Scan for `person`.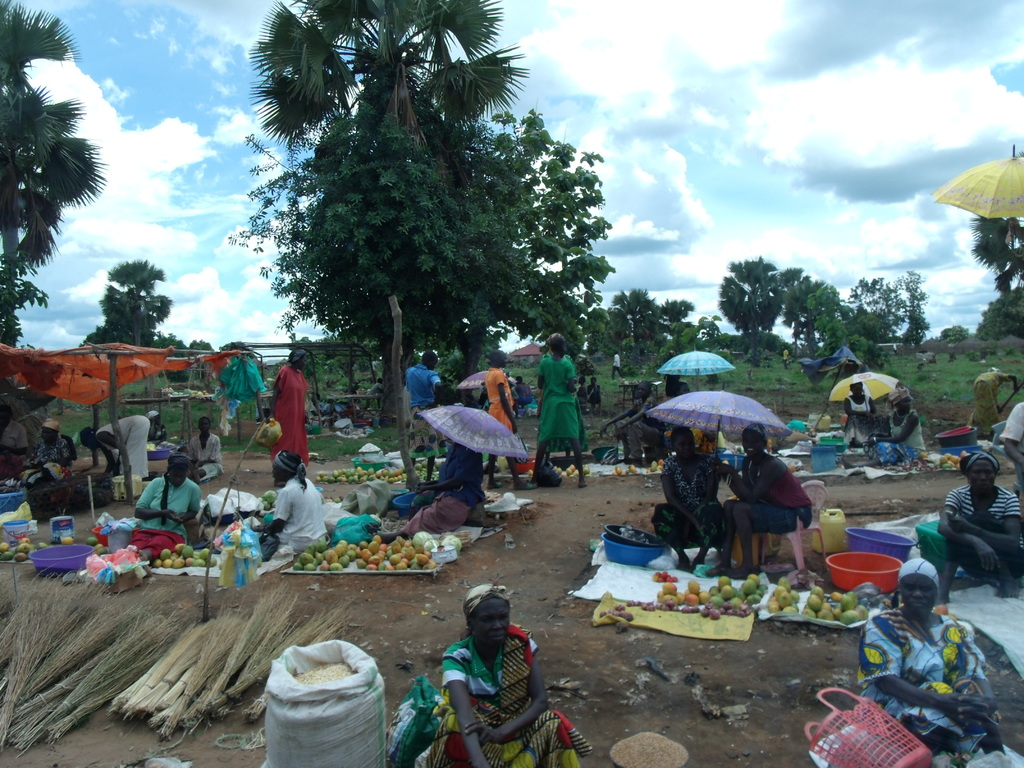
Scan result: pyautogui.locateOnScreen(604, 348, 627, 381).
